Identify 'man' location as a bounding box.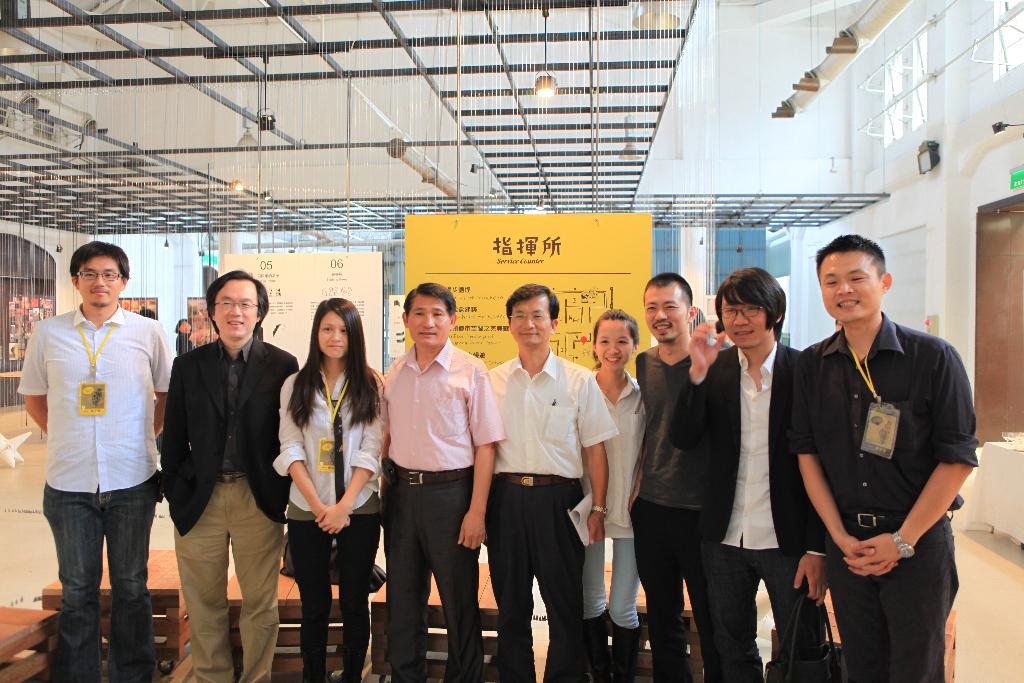
{"left": 671, "top": 262, "right": 806, "bottom": 677}.
